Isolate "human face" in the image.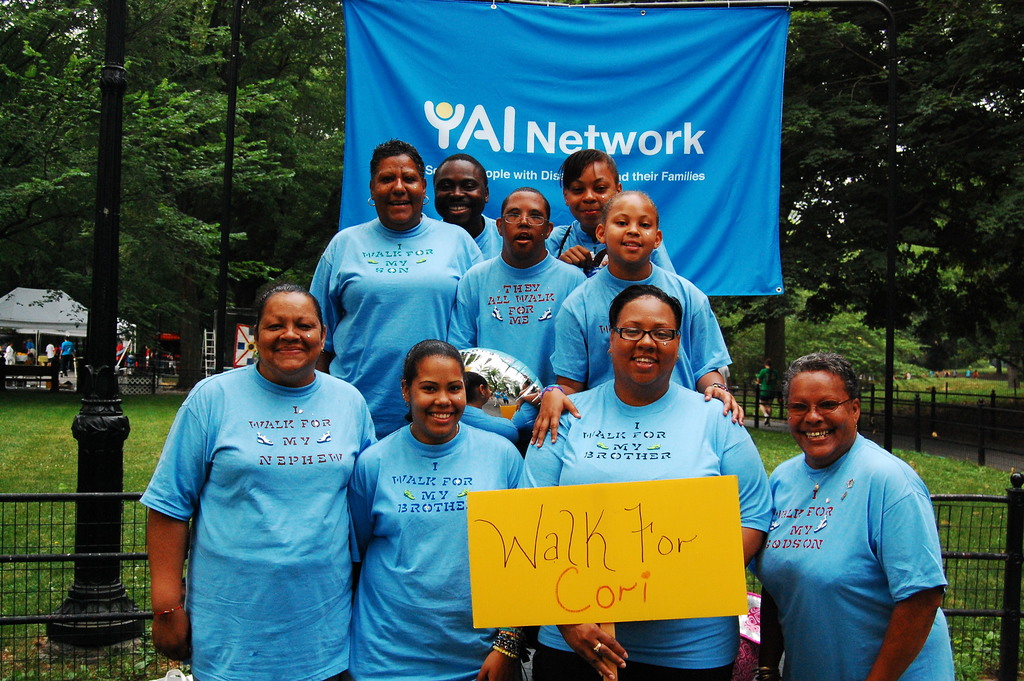
Isolated region: 502/191/546/256.
